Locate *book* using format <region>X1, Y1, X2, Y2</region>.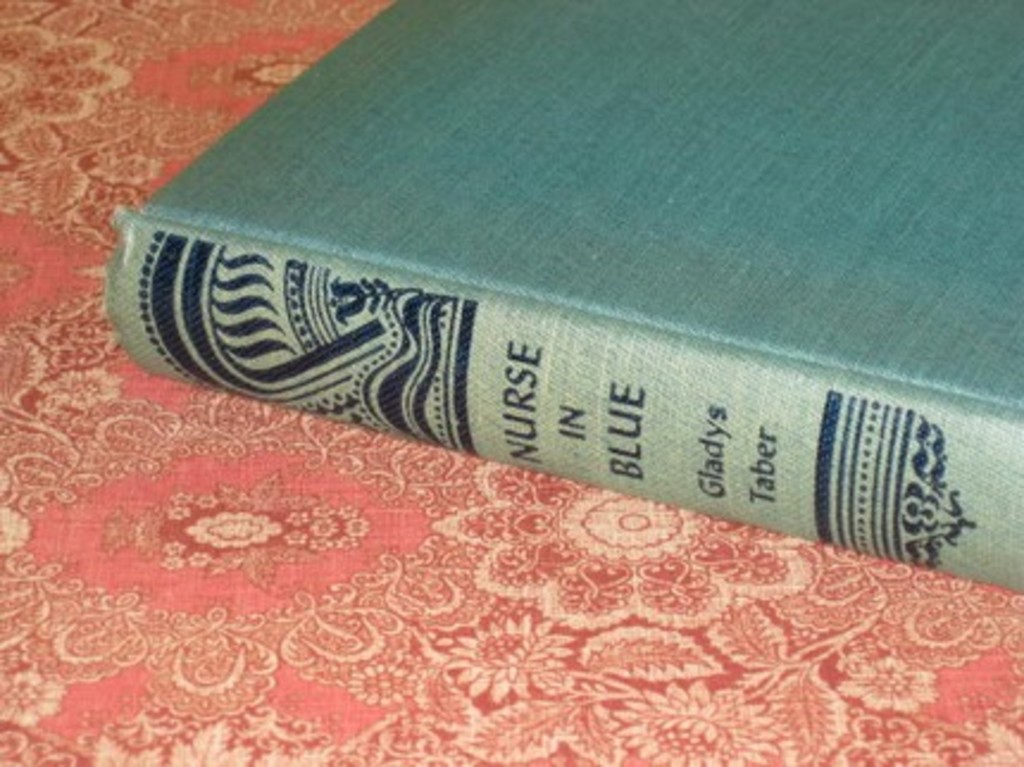
<region>100, 0, 1022, 591</region>.
